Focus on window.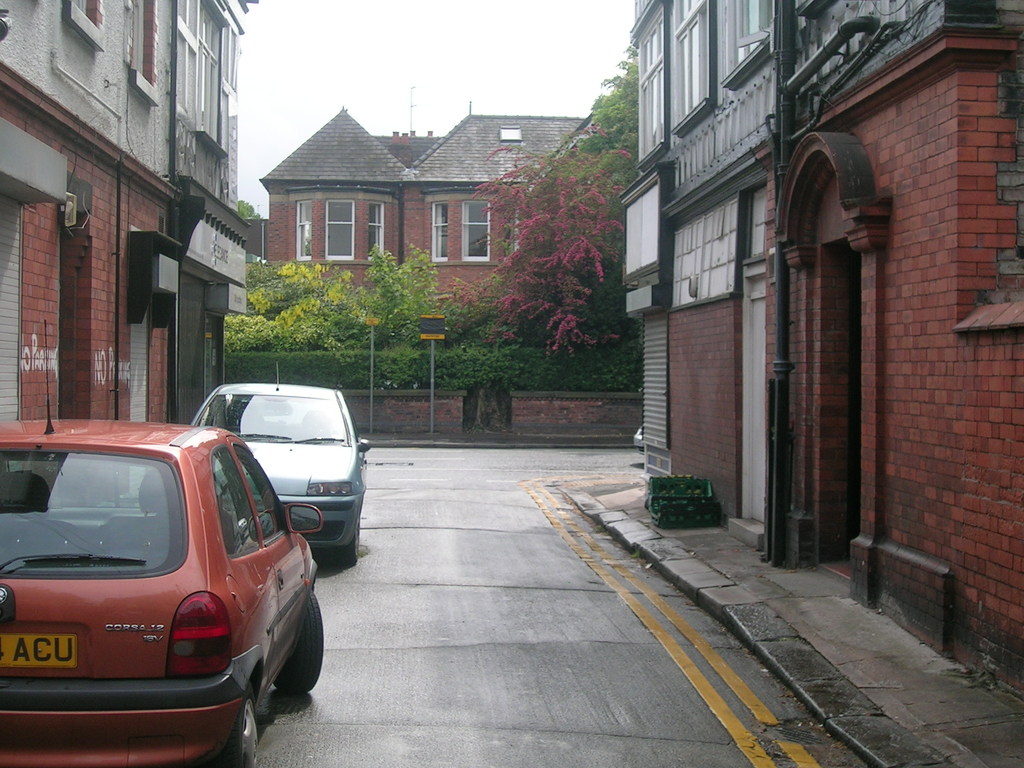
Focused at {"x1": 431, "y1": 204, "x2": 451, "y2": 263}.
